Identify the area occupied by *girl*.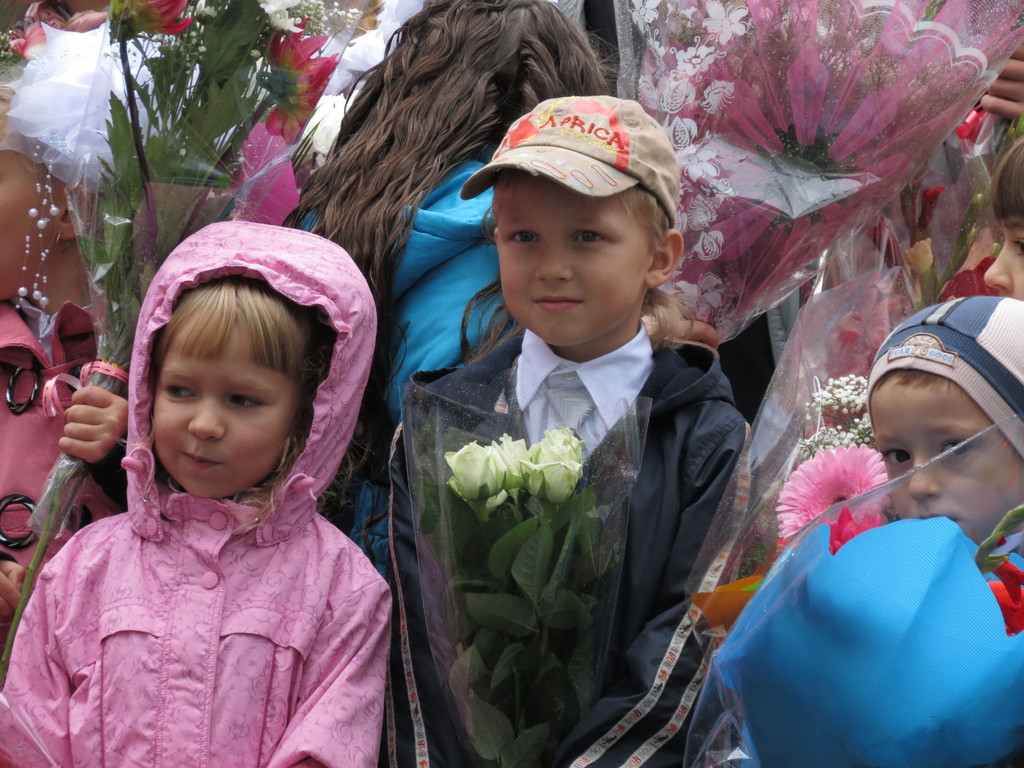
Area: select_region(0, 220, 393, 767).
